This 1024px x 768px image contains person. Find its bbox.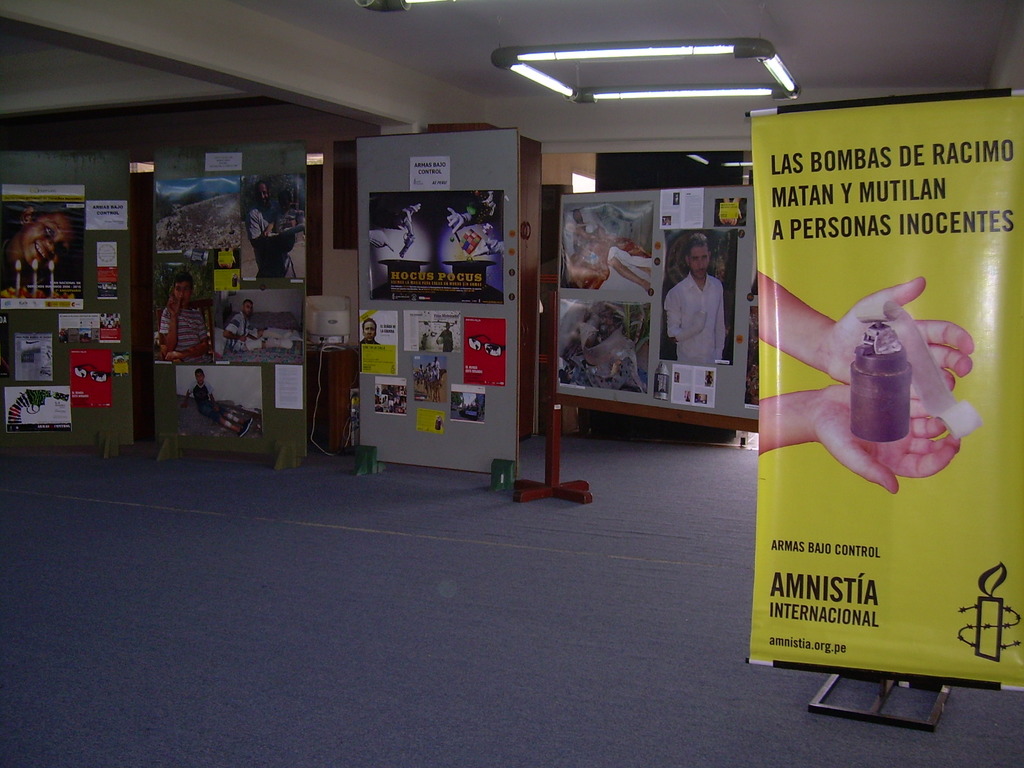
672/236/733/389.
